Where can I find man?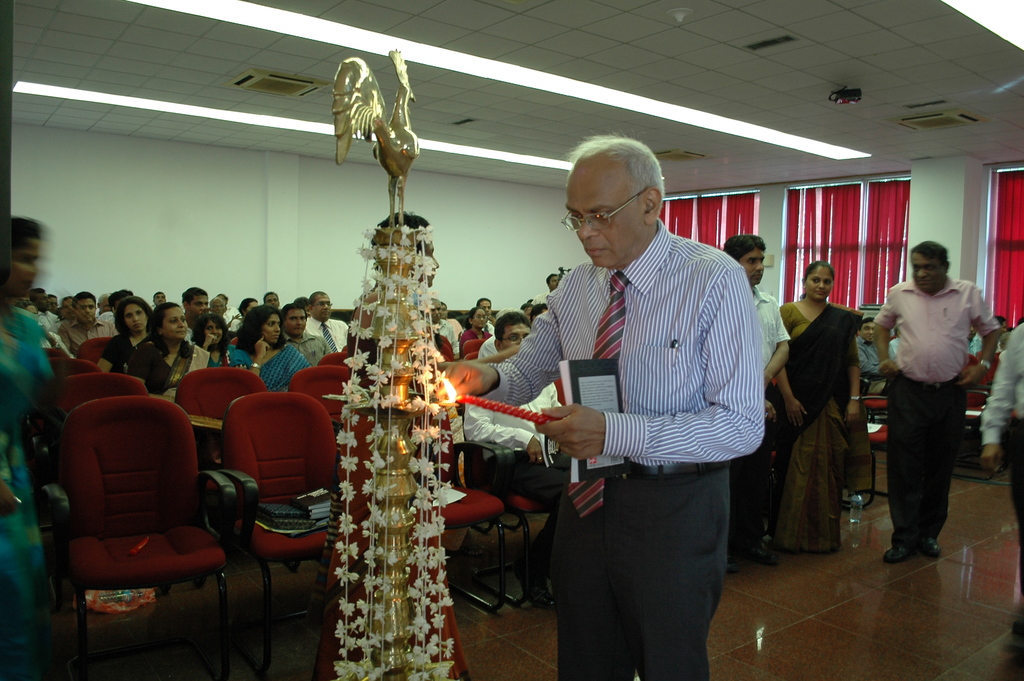
You can find it at box(304, 286, 350, 356).
